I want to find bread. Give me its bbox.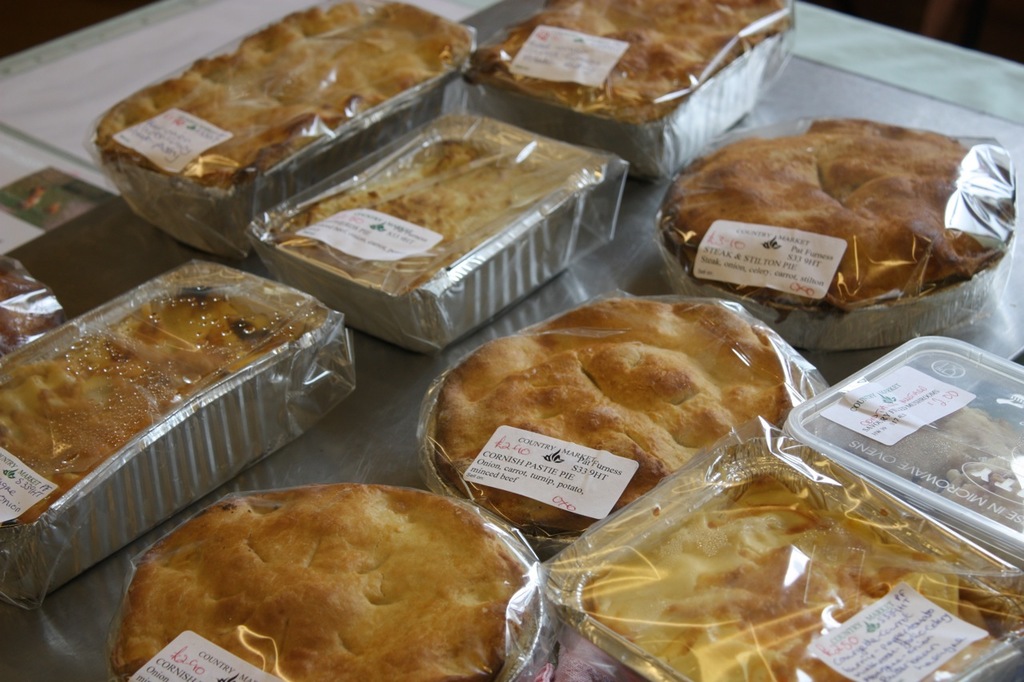
94 0 465 173.
